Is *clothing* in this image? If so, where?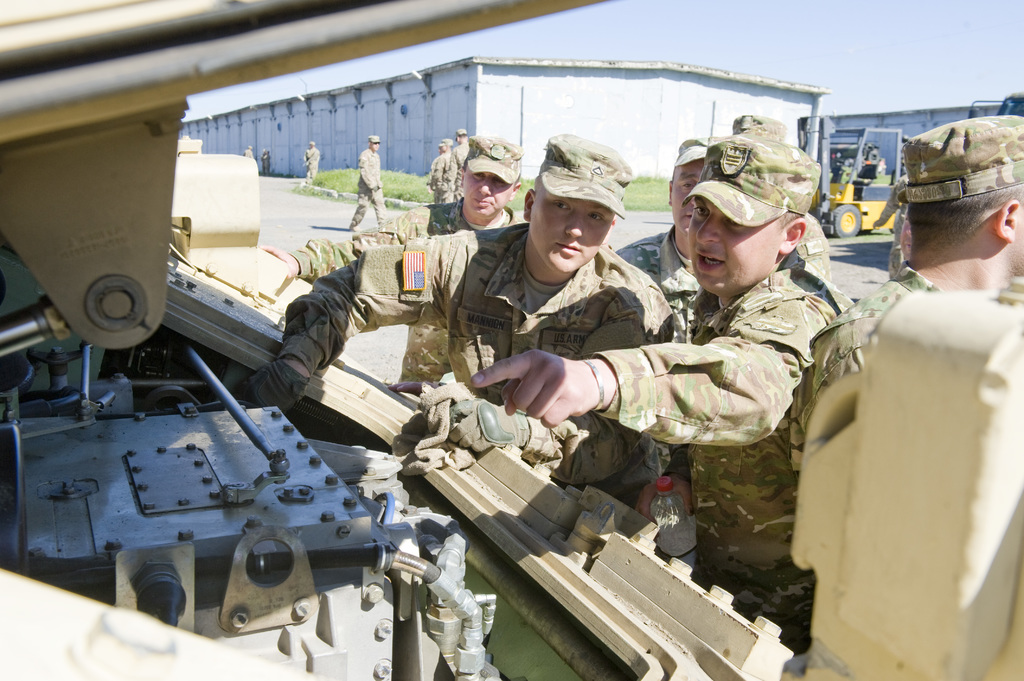
Yes, at <region>245, 150, 254, 156</region>.
